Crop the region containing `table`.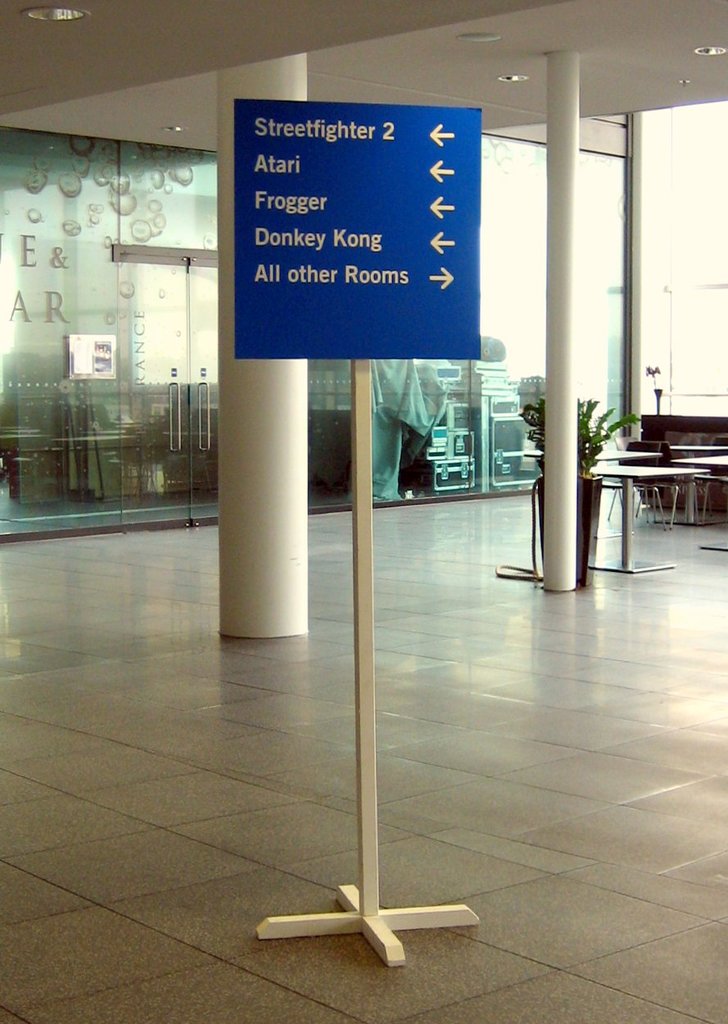
Crop region: locate(593, 428, 717, 569).
